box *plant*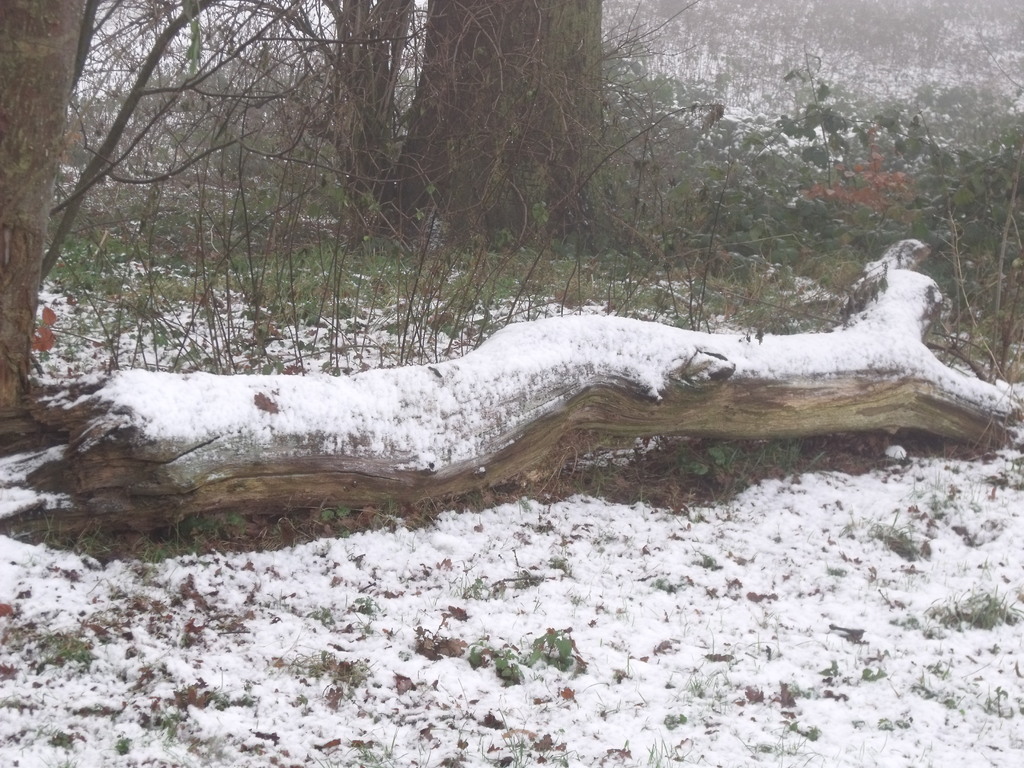
<region>332, 657, 365, 698</region>
